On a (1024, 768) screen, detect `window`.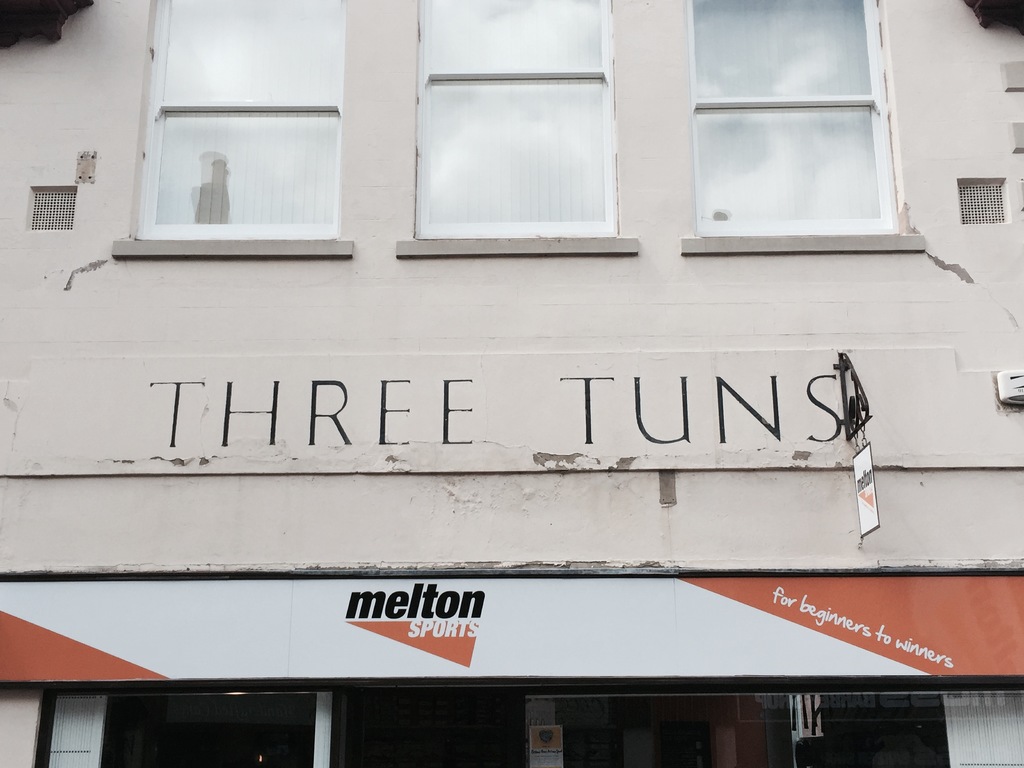
{"x1": 122, "y1": 19, "x2": 364, "y2": 262}.
